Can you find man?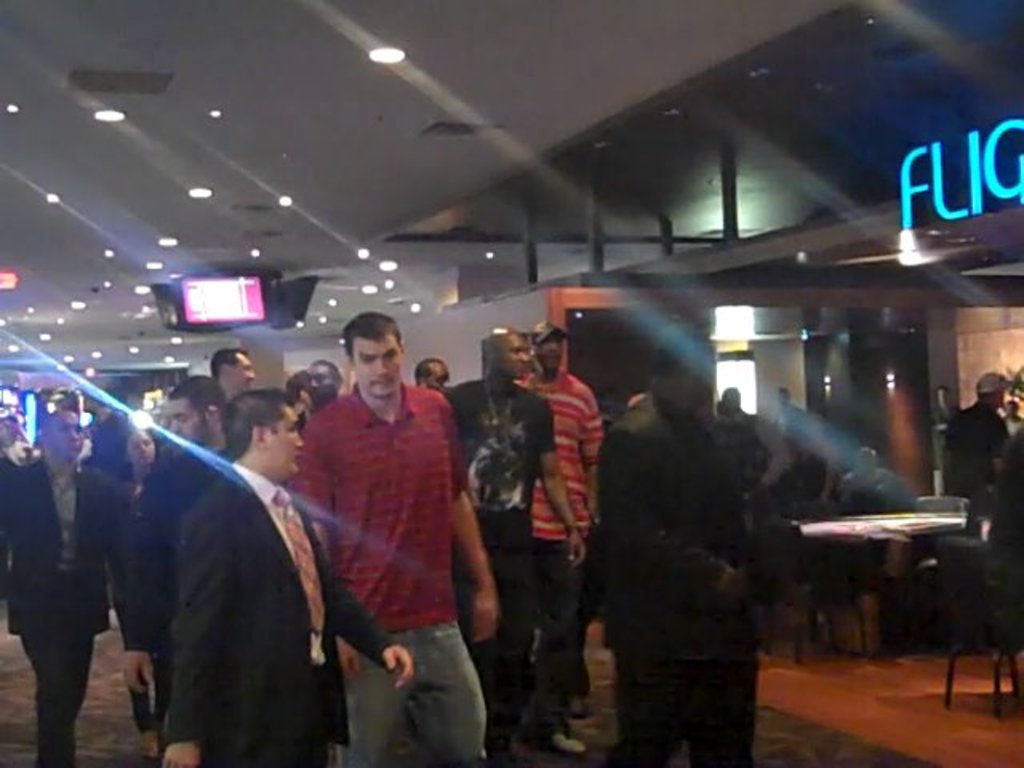
Yes, bounding box: [514, 315, 603, 760].
